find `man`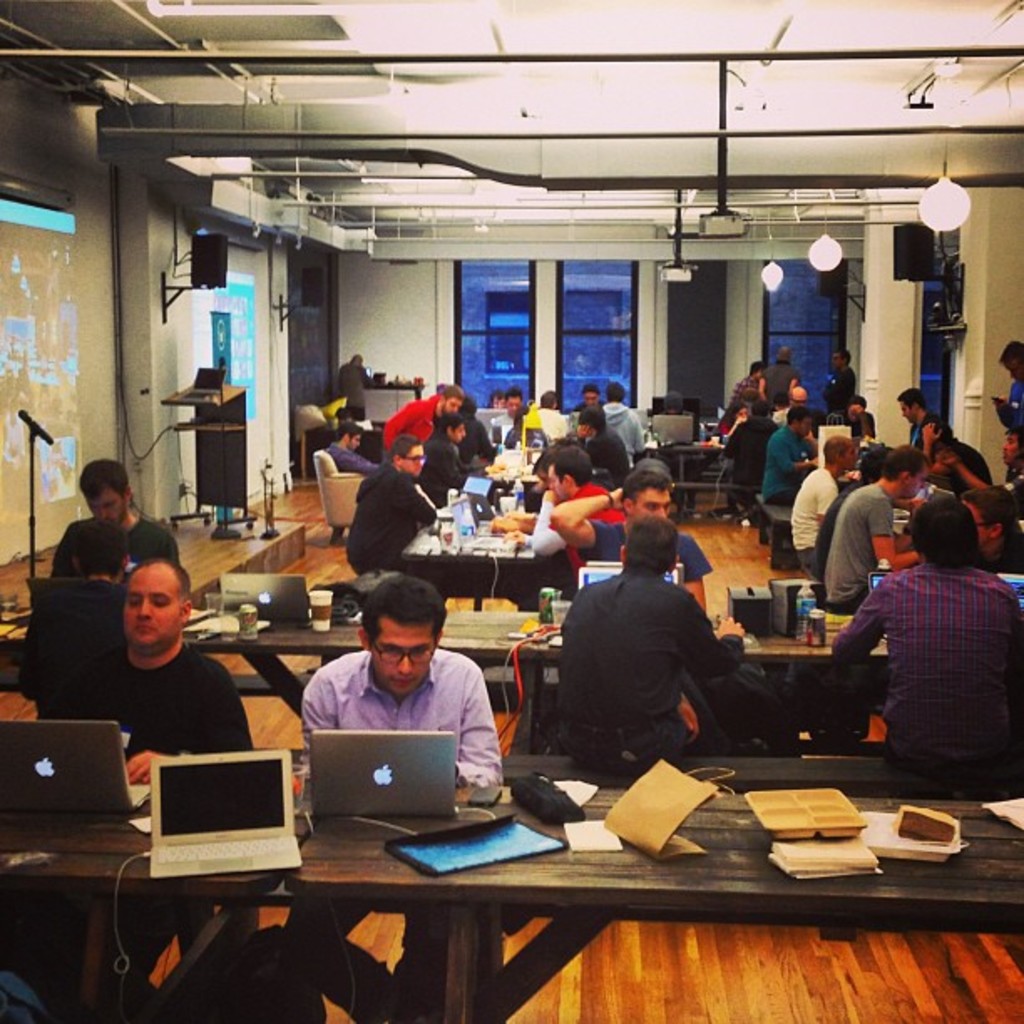
region(808, 484, 1022, 768)
